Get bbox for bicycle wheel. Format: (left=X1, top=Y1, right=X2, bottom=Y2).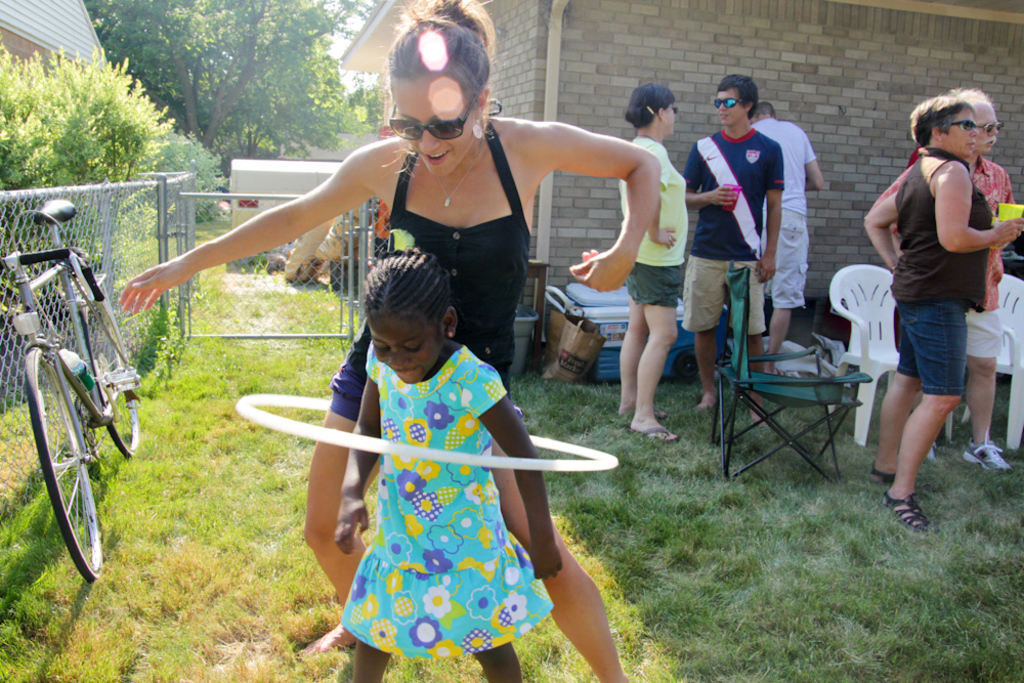
(left=79, top=304, right=142, bottom=456).
